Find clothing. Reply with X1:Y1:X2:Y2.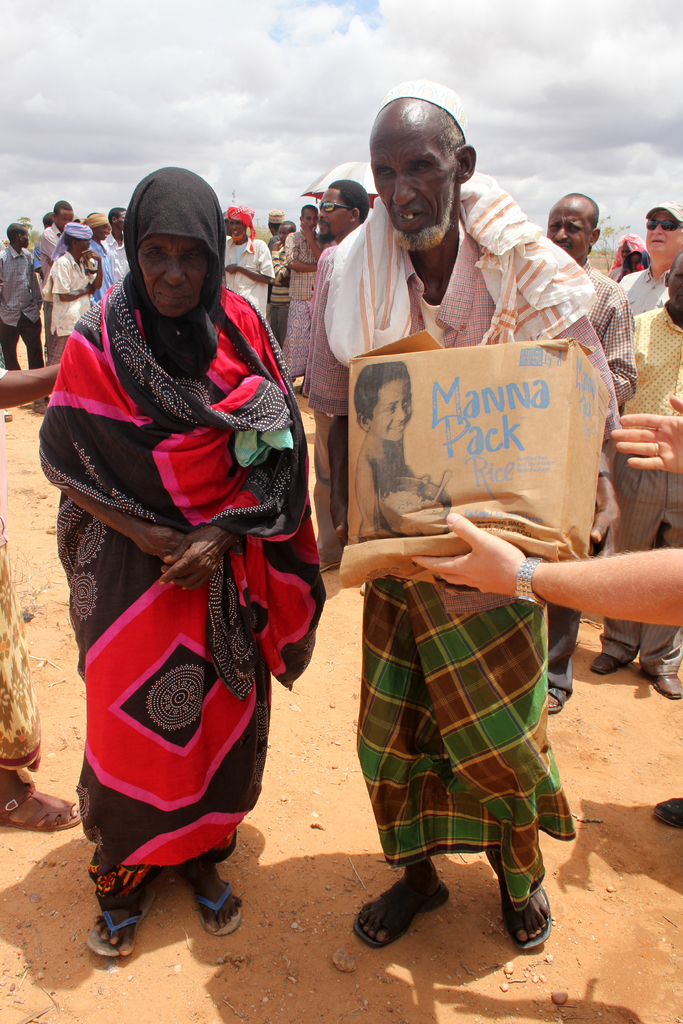
83:240:132:301.
